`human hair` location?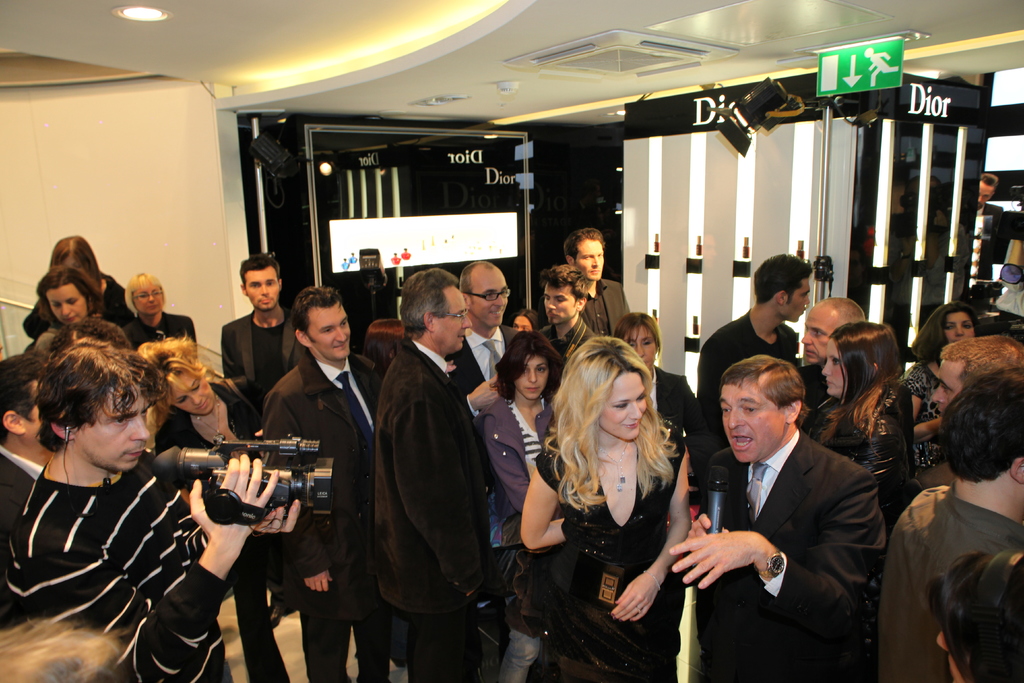
[980, 170, 999, 190]
